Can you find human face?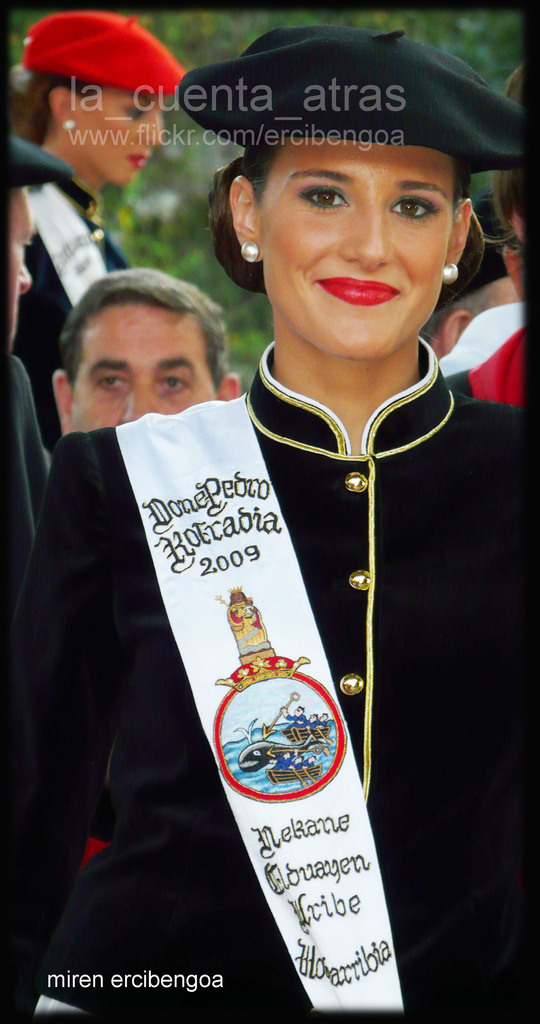
Yes, bounding box: (68, 300, 223, 430).
